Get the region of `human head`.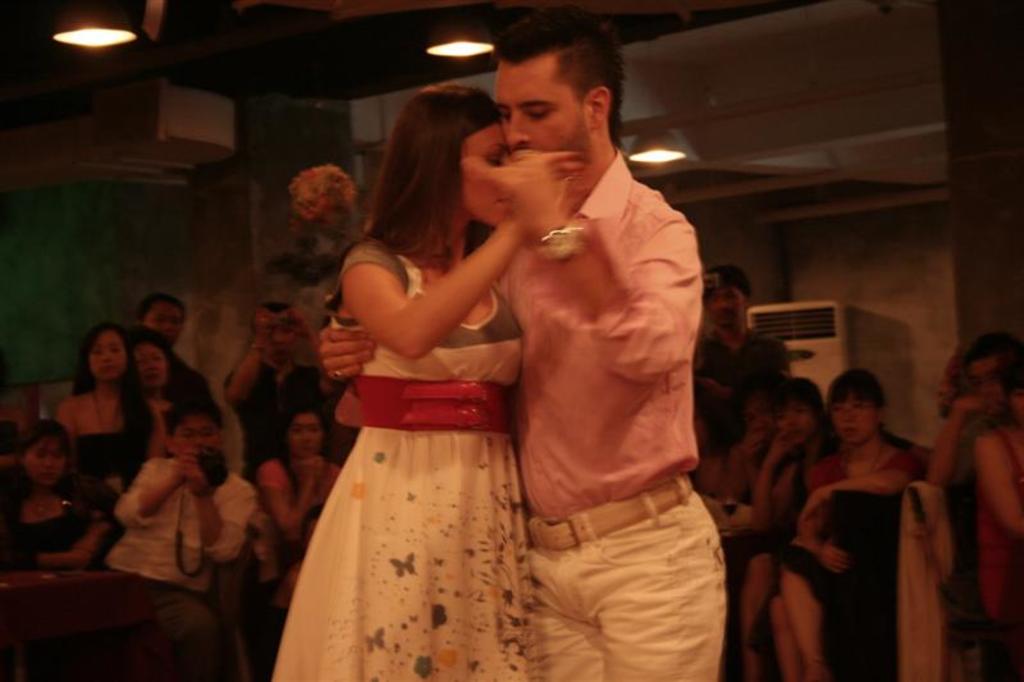
<bbox>81, 317, 133, 385</bbox>.
